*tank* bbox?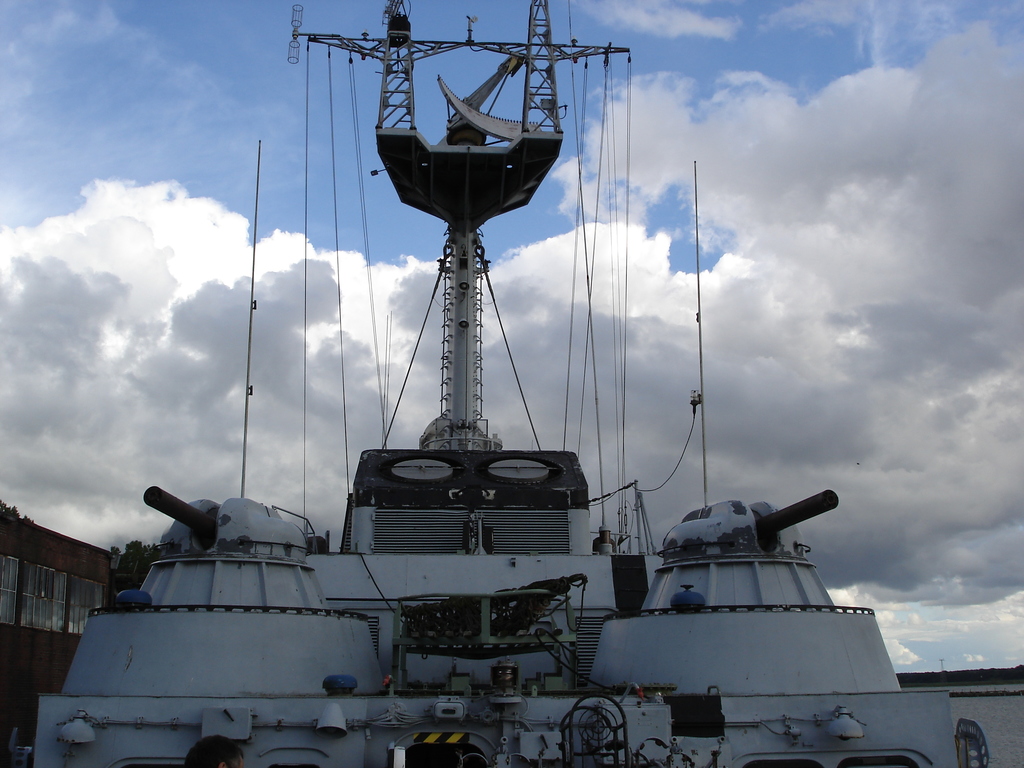
l=52, t=484, r=386, b=692
